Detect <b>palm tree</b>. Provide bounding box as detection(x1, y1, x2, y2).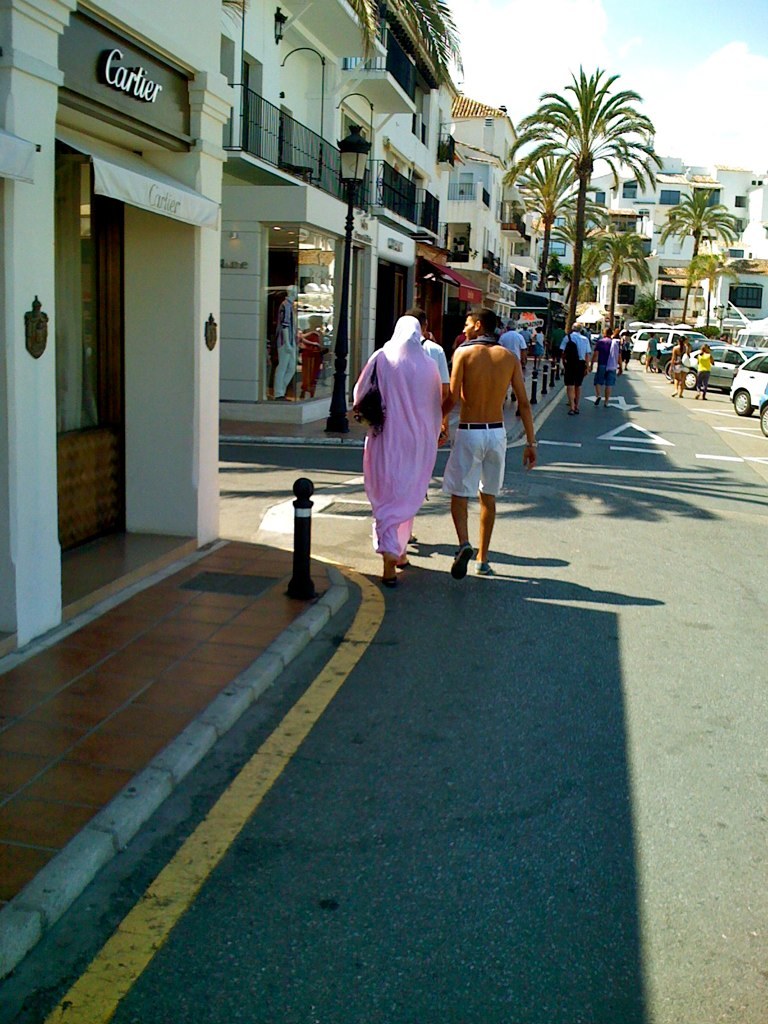
detection(507, 57, 663, 353).
